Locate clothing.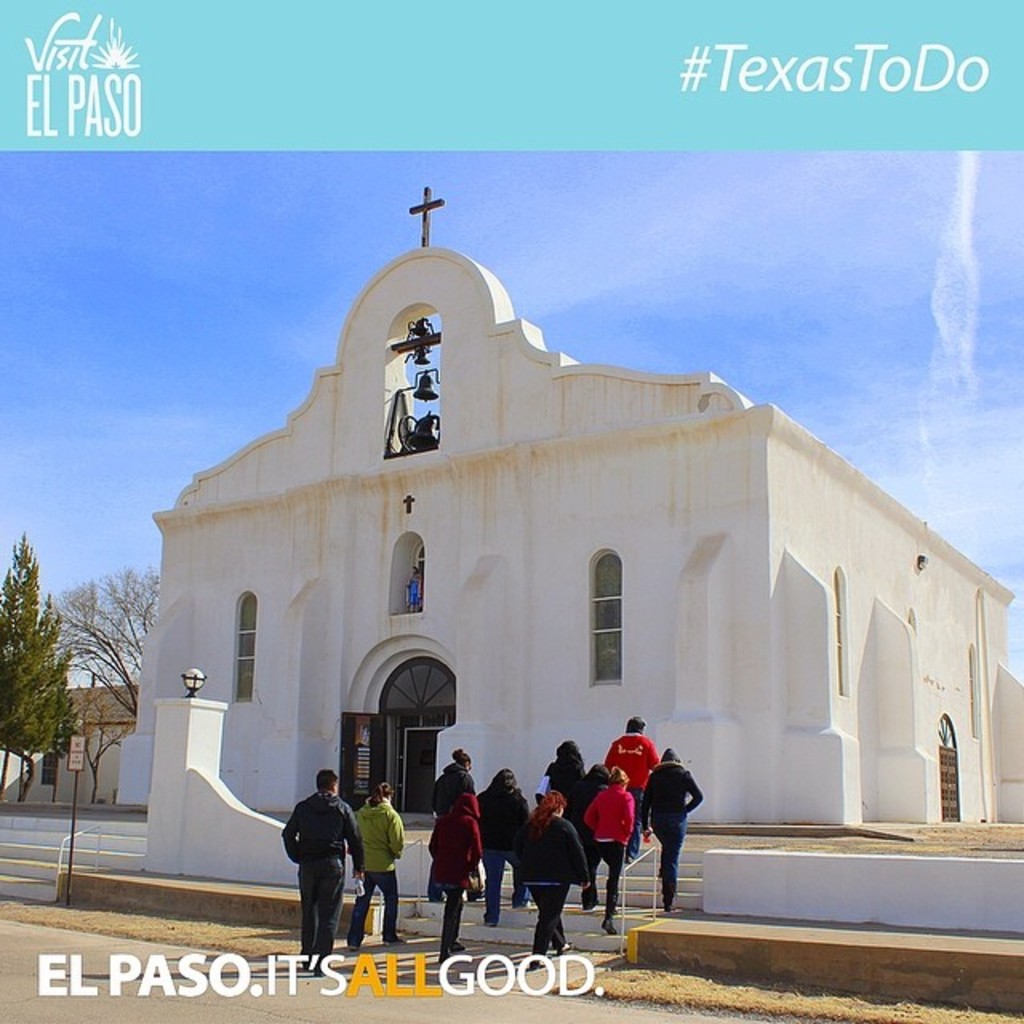
Bounding box: (left=530, top=818, right=587, bottom=957).
